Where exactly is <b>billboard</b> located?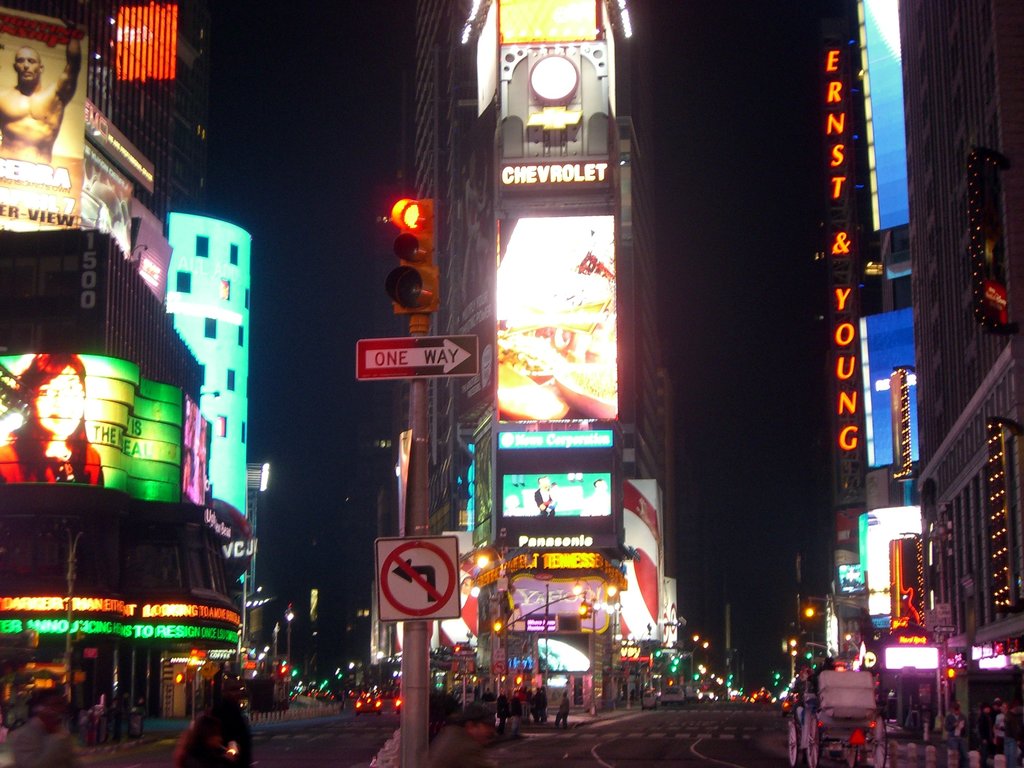
Its bounding box is 890,538,924,629.
